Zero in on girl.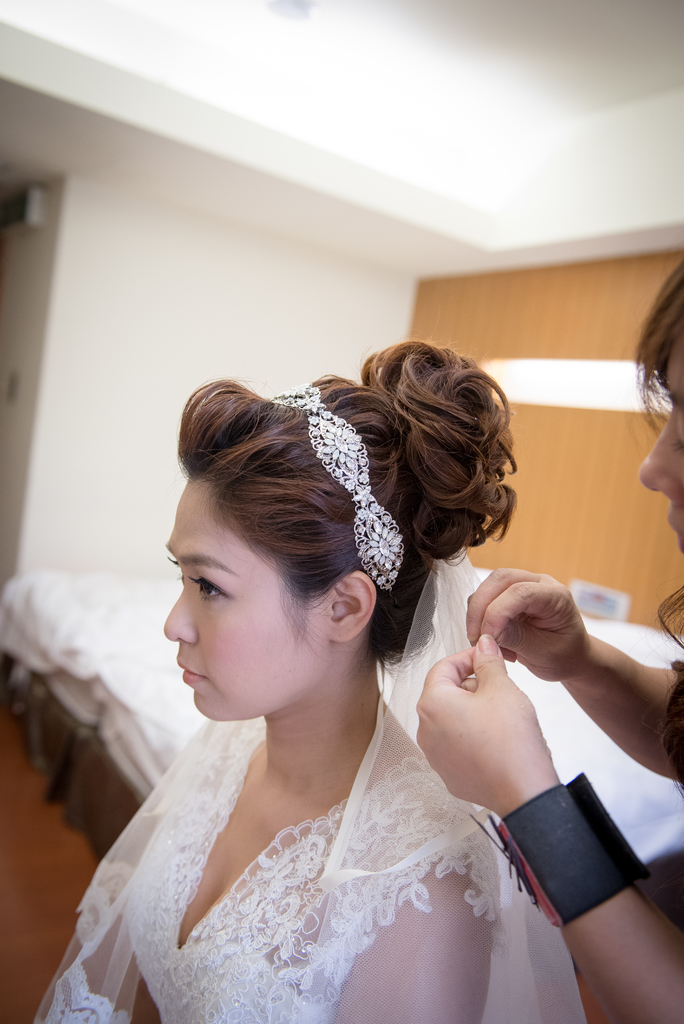
Zeroed in: crop(74, 334, 643, 1023).
